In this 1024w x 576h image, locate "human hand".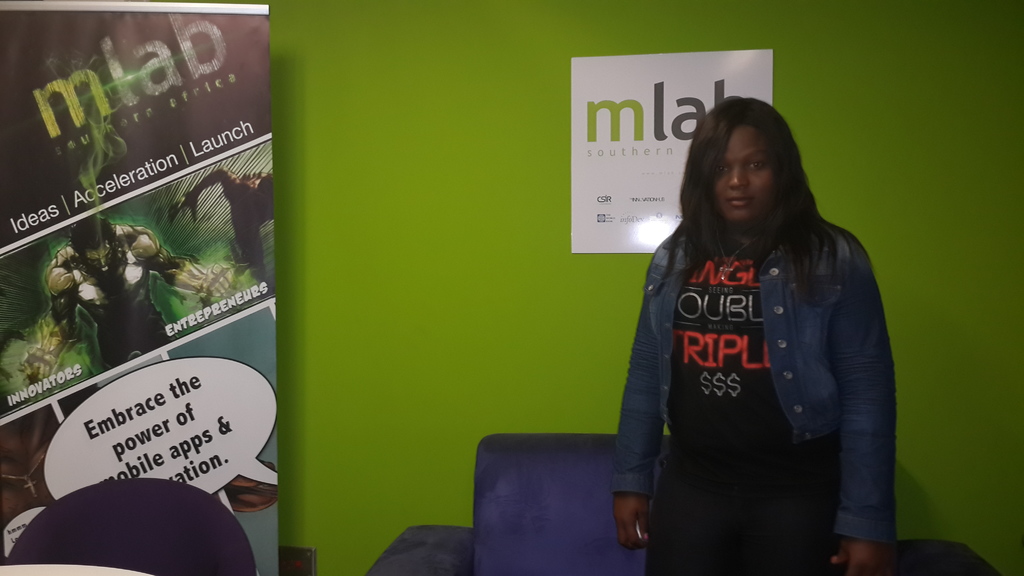
Bounding box: [left=618, top=463, right=665, bottom=544].
